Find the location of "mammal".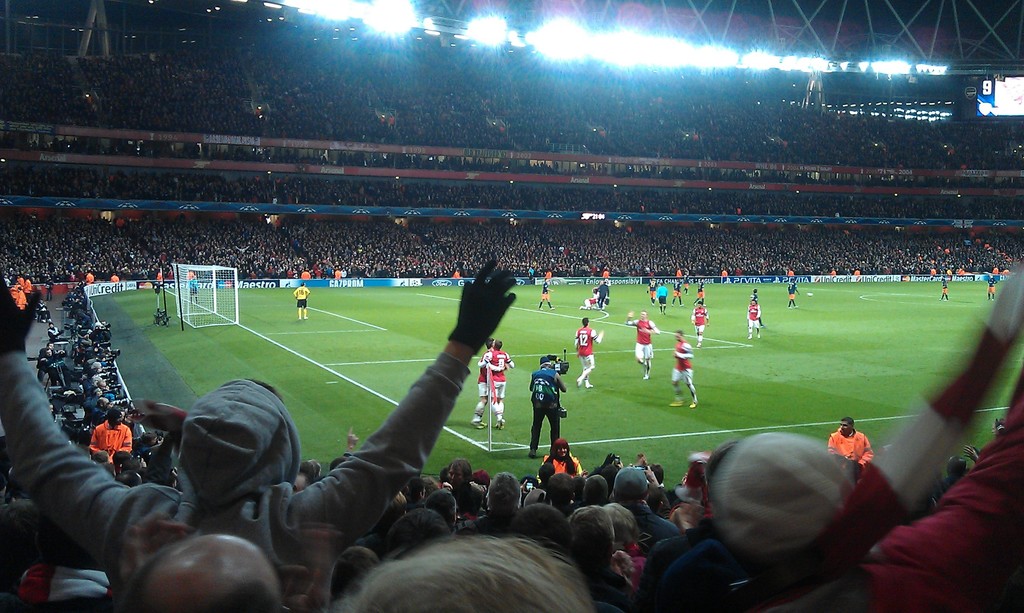
Location: <box>604,269,610,276</box>.
